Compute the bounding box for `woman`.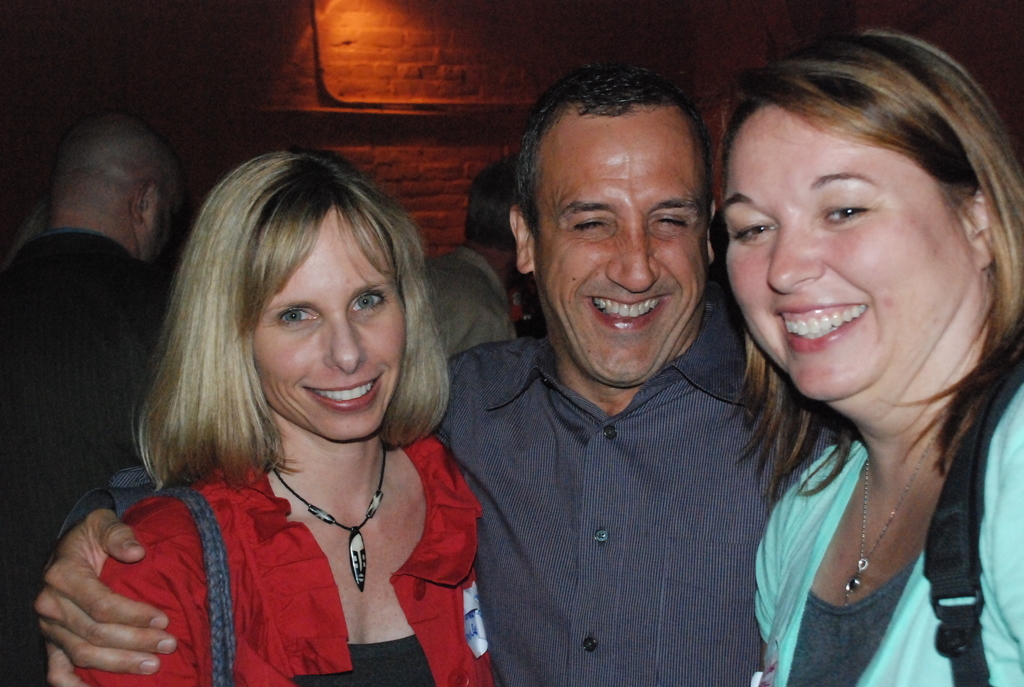
<region>66, 145, 504, 686</region>.
